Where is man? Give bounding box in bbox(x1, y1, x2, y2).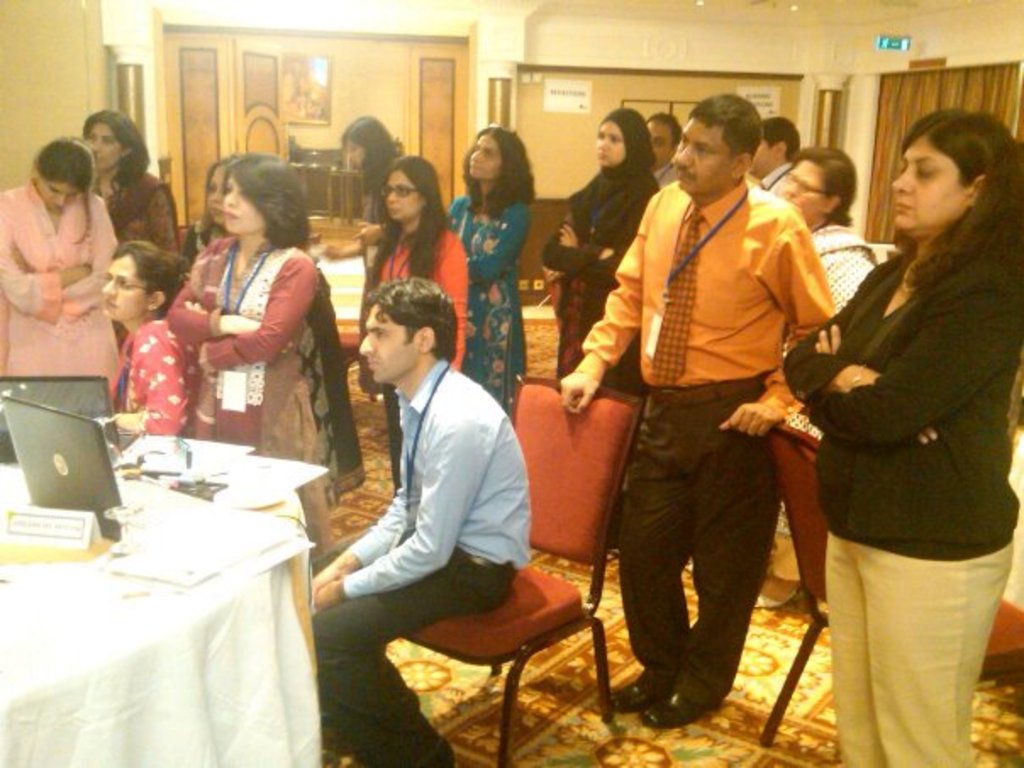
bbox(309, 259, 531, 705).
